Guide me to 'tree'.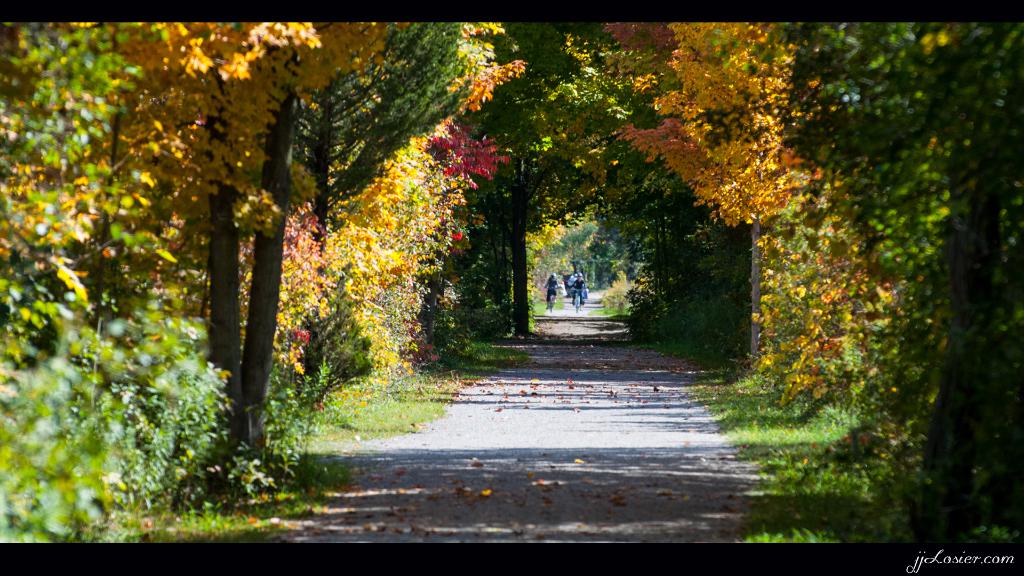
Guidance: [97, 11, 376, 473].
